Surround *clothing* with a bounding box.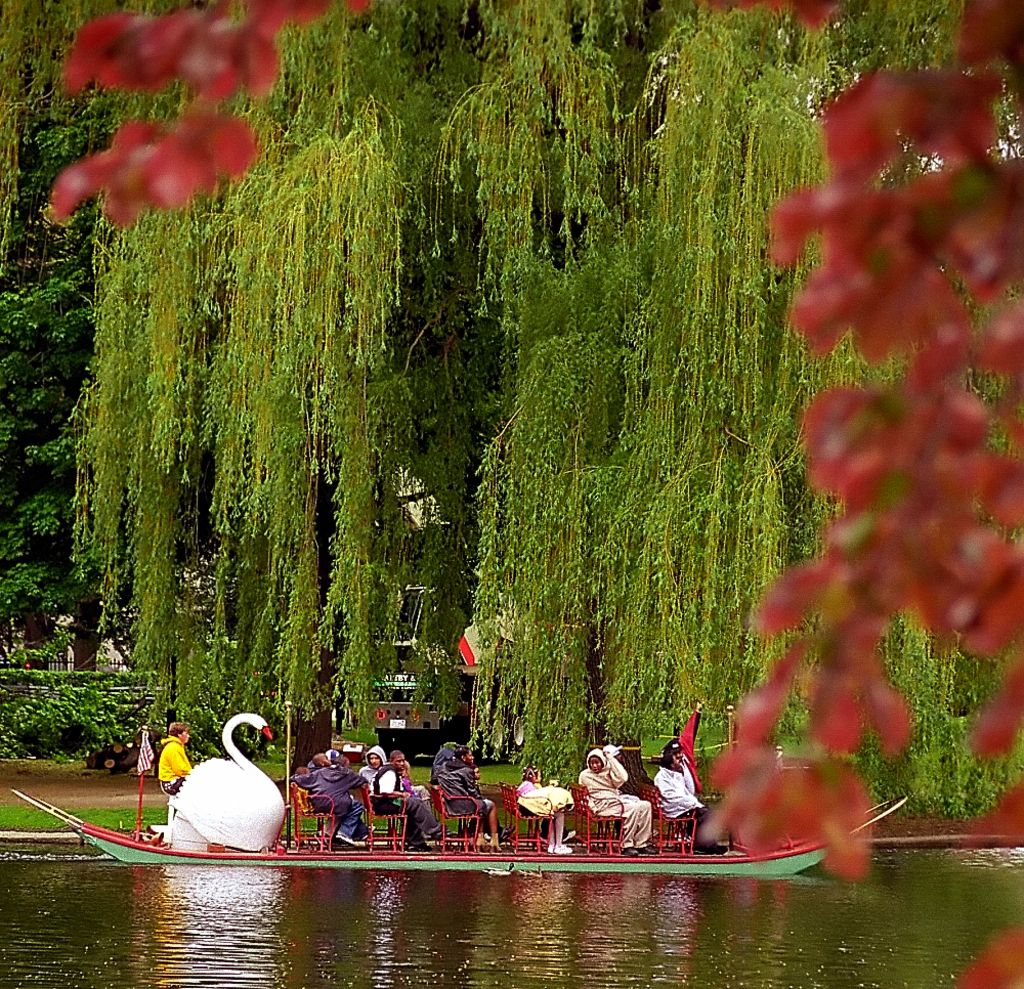
pyautogui.locateOnScreen(359, 747, 388, 792).
